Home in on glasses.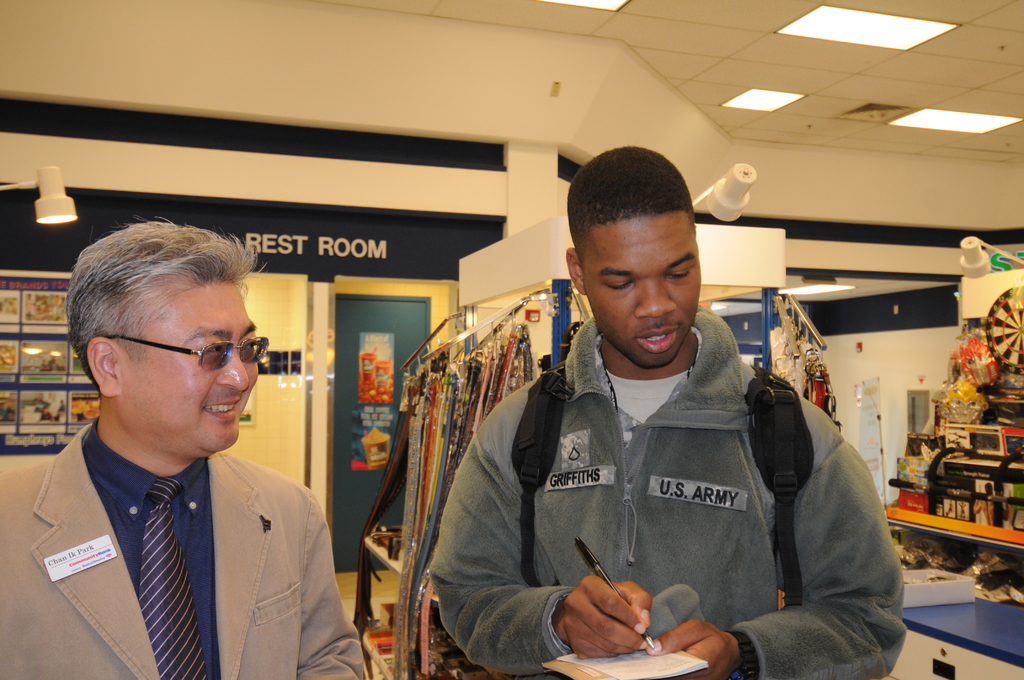
Homed in at x1=92 y1=327 x2=275 y2=374.
